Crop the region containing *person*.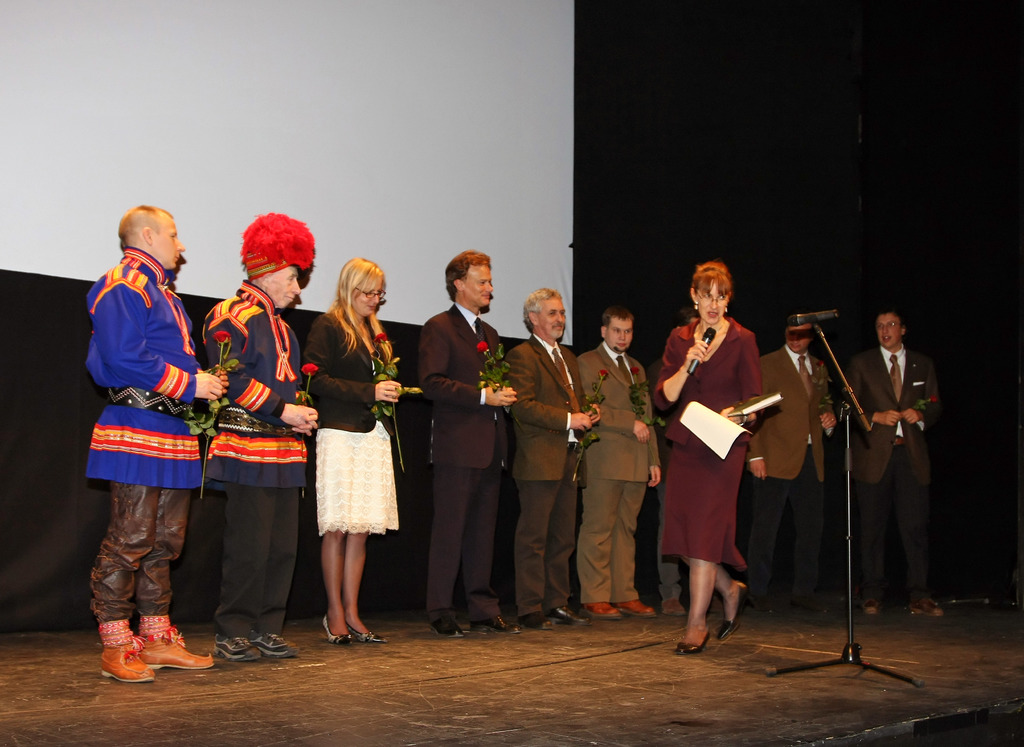
Crop region: rect(502, 289, 603, 634).
